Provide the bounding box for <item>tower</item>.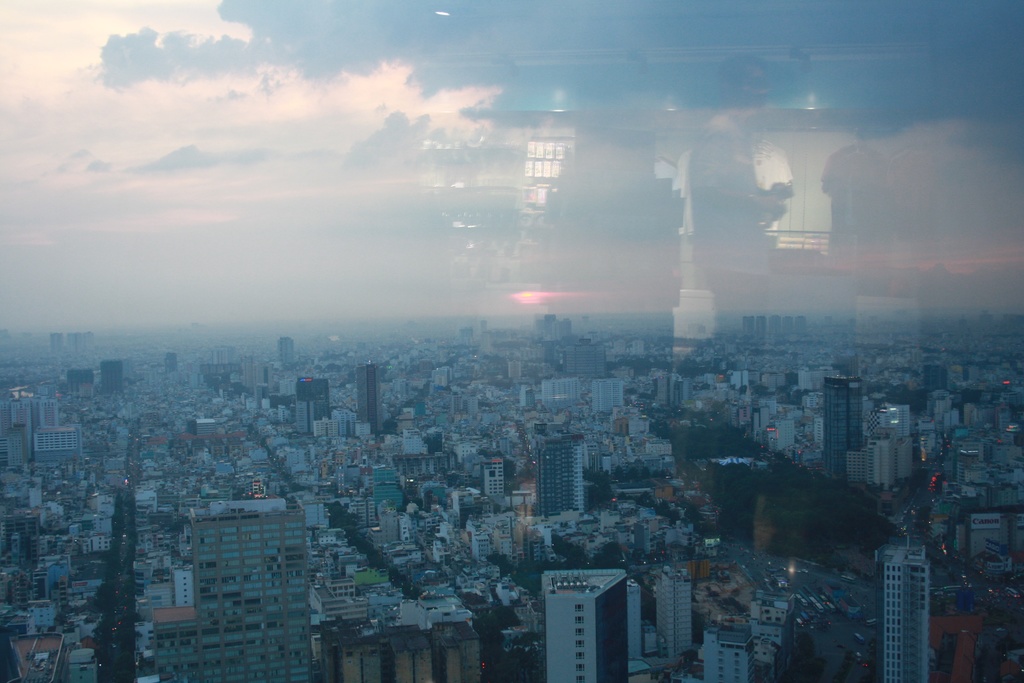
<box>755,313,766,343</box>.
